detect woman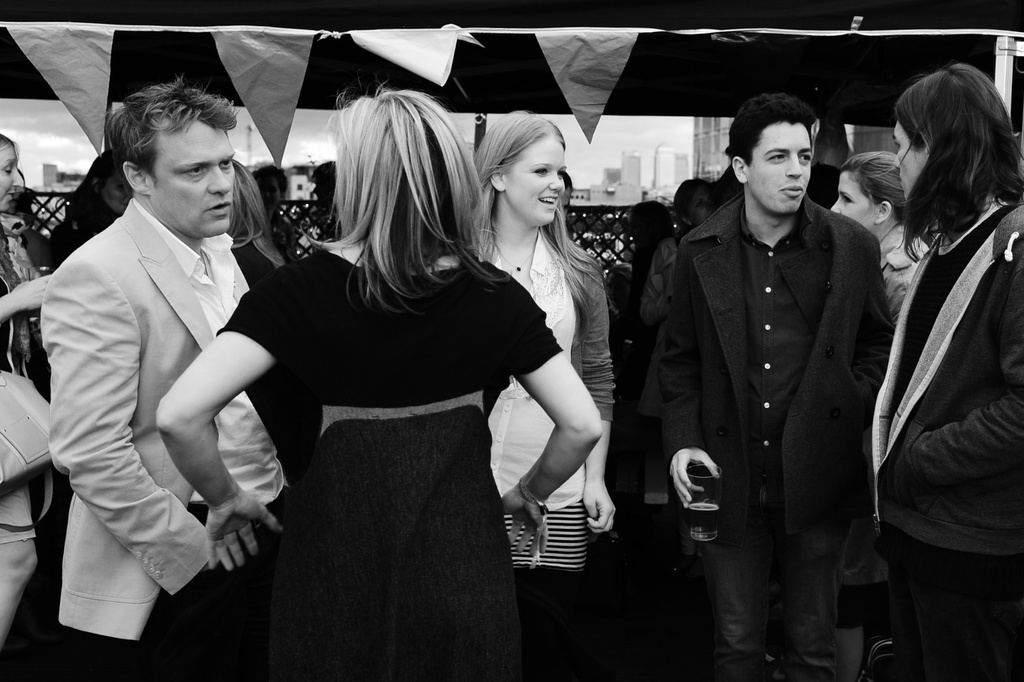
Rect(239, 97, 582, 668)
